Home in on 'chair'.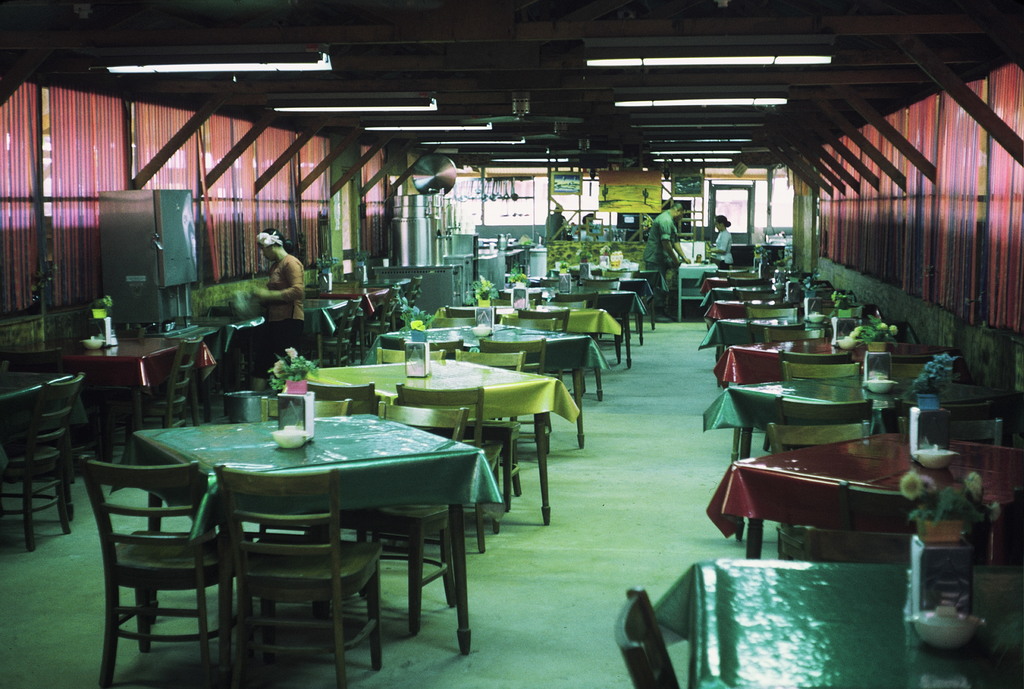
Homed in at box(450, 347, 524, 494).
